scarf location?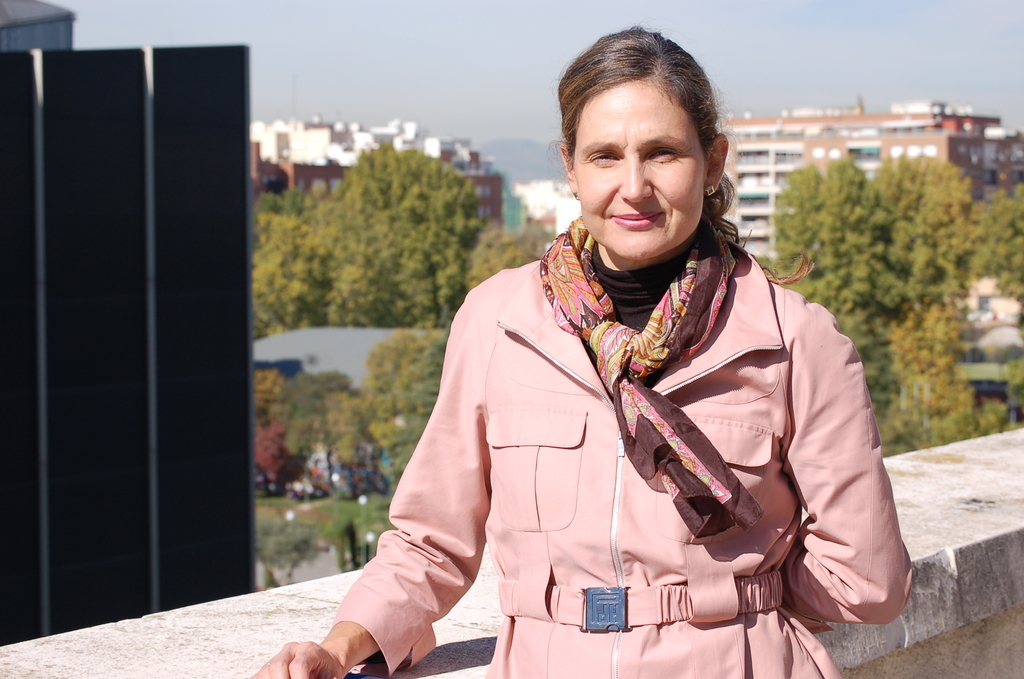
l=531, t=211, r=771, b=542
